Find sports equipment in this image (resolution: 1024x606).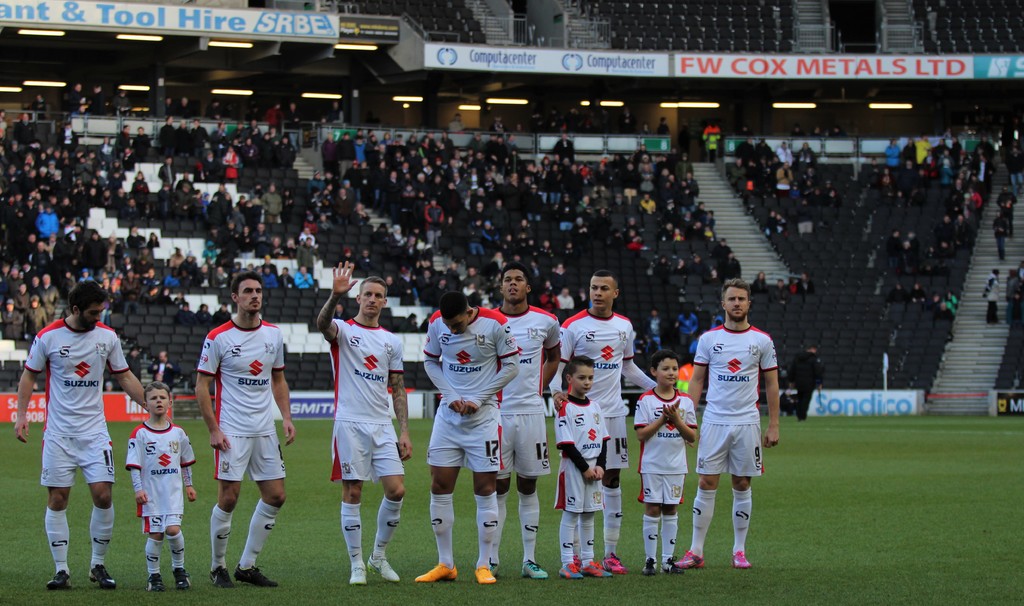
<region>603, 552, 625, 573</region>.
